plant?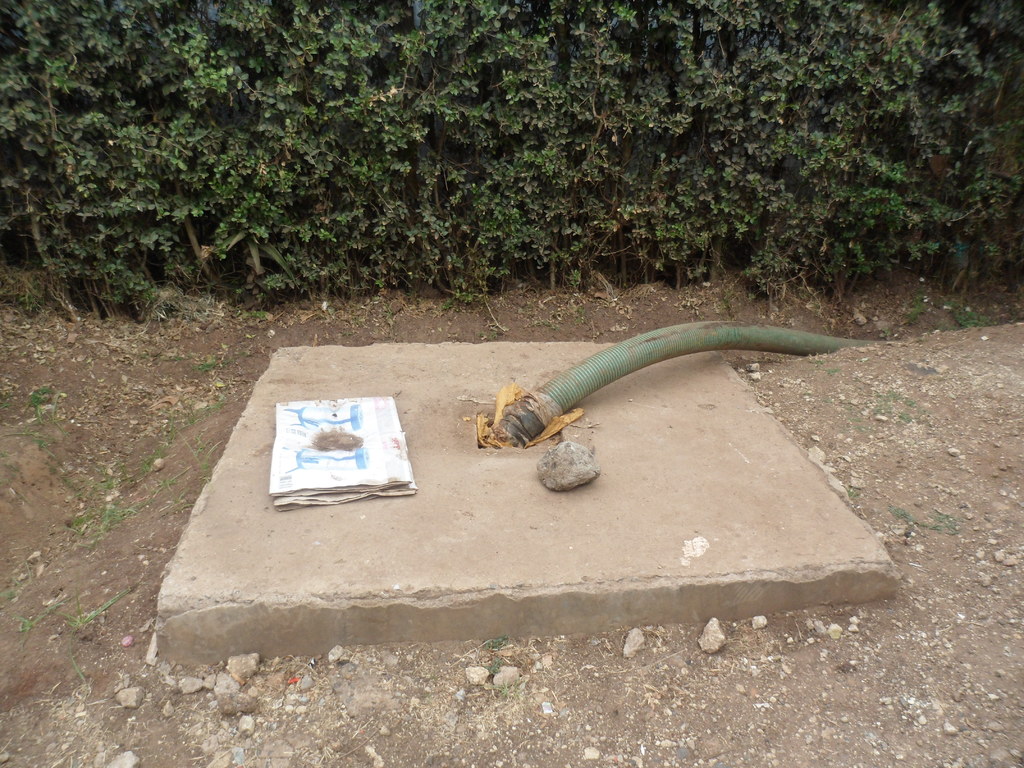
[66, 503, 141, 550]
